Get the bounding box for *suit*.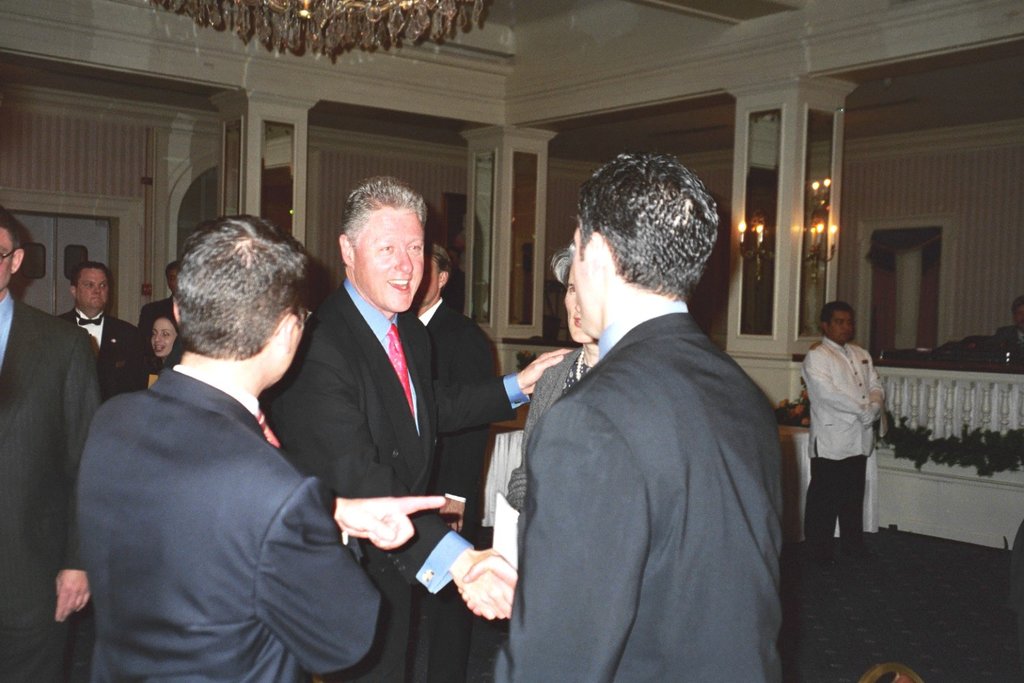
{"x1": 0, "y1": 294, "x2": 109, "y2": 682}.
